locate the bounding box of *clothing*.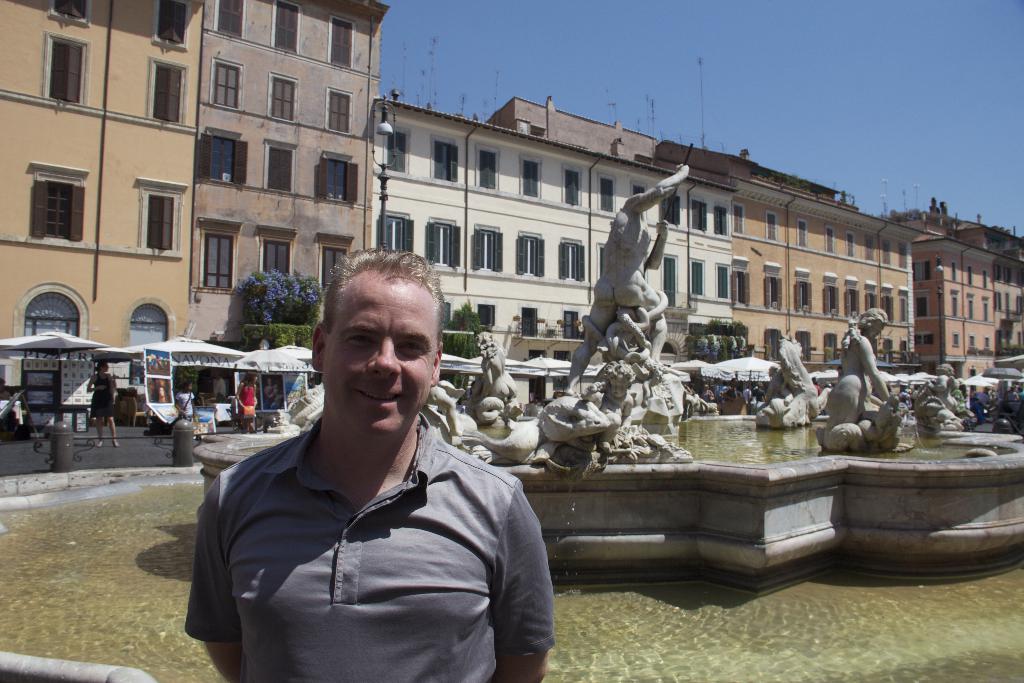
Bounding box: region(465, 386, 474, 399).
